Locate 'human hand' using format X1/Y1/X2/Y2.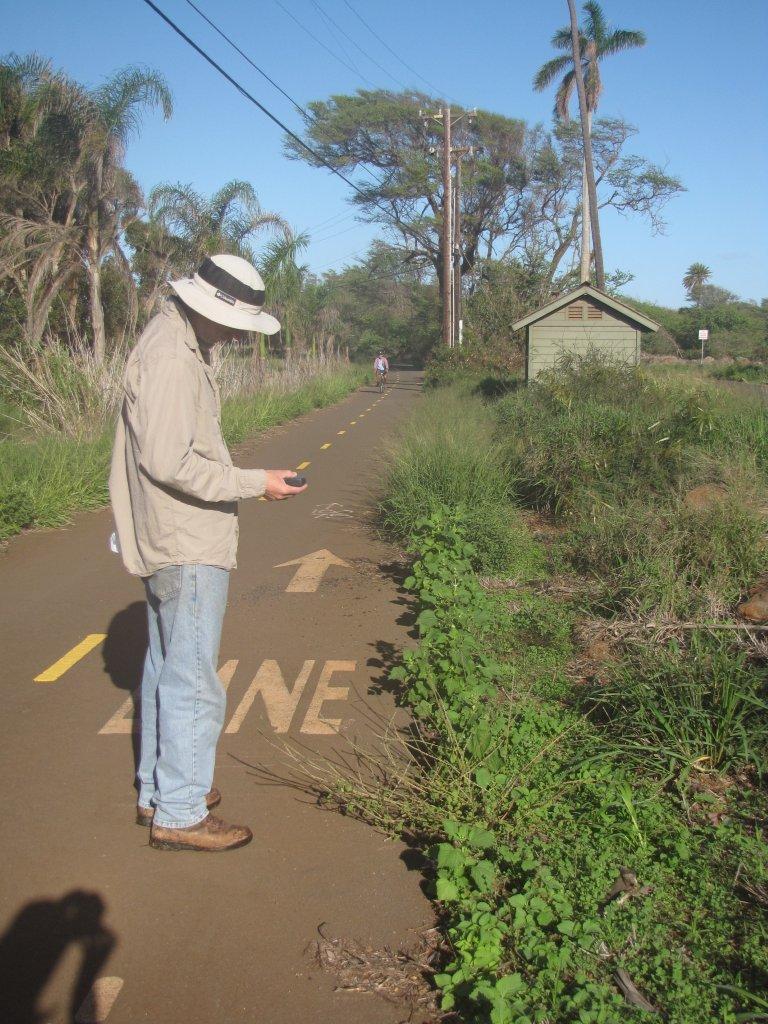
228/441/305/512.
